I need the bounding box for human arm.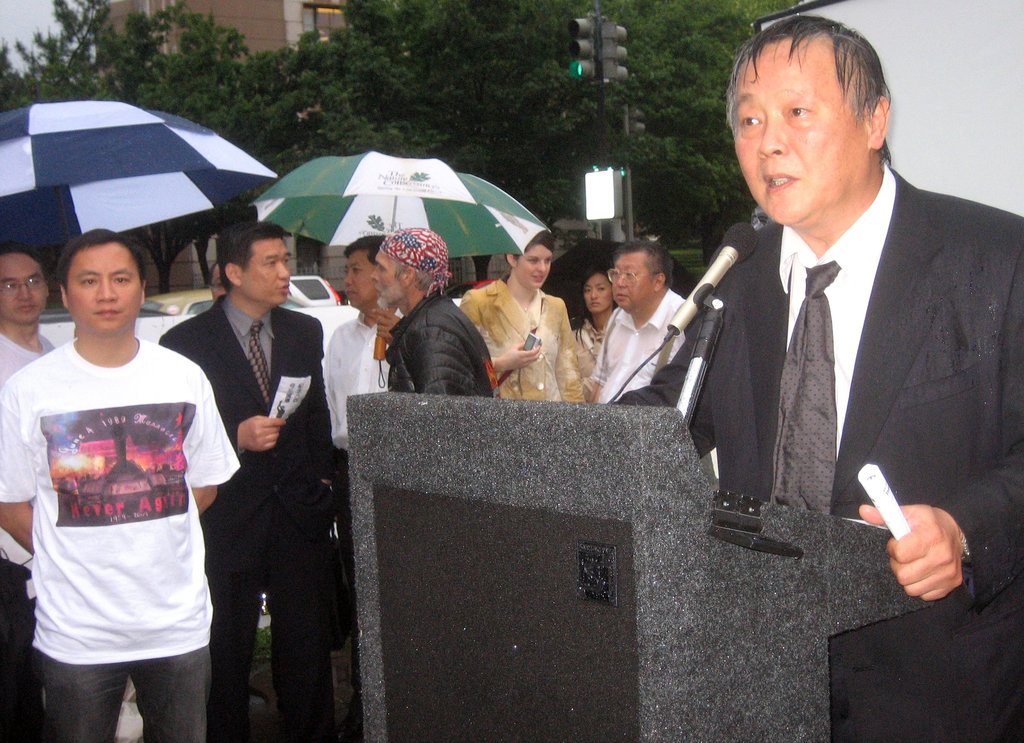
Here it is: 468,295,530,377.
